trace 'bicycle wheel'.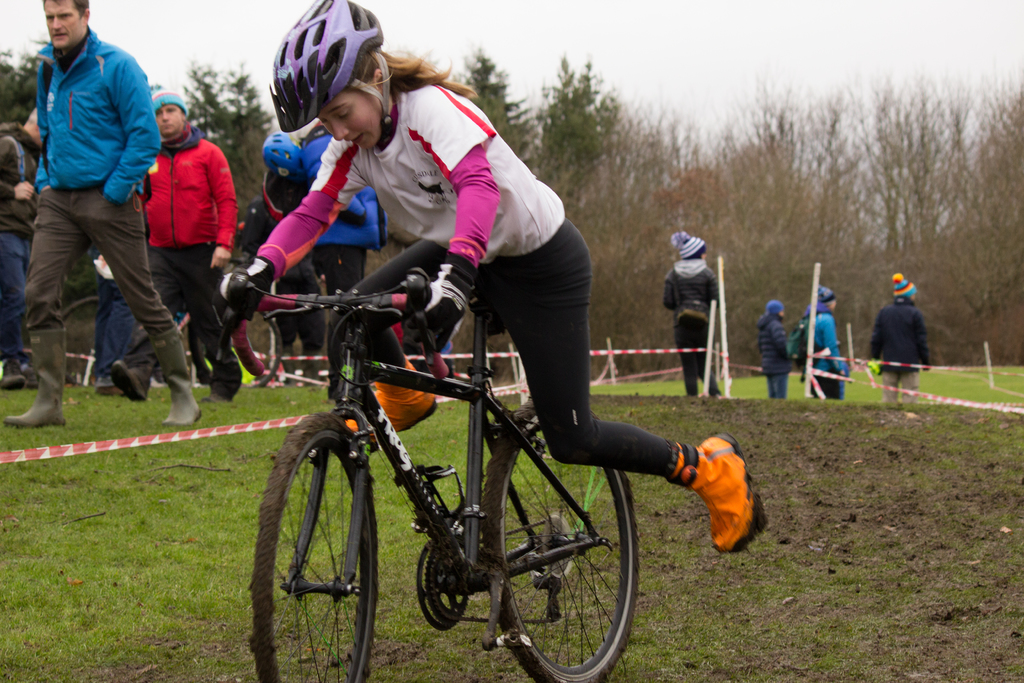
Traced to crop(458, 426, 630, 681).
